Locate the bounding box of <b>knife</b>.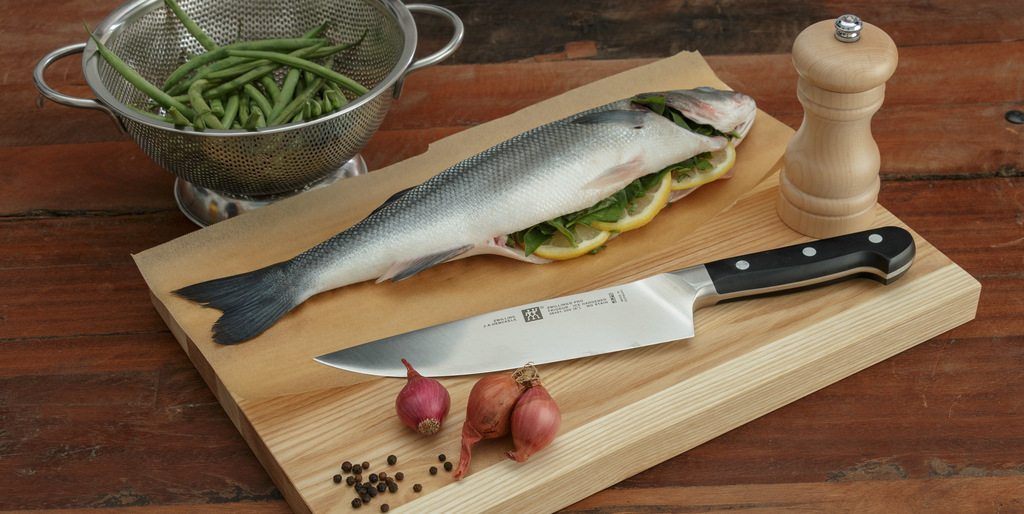
Bounding box: 312 225 916 379.
